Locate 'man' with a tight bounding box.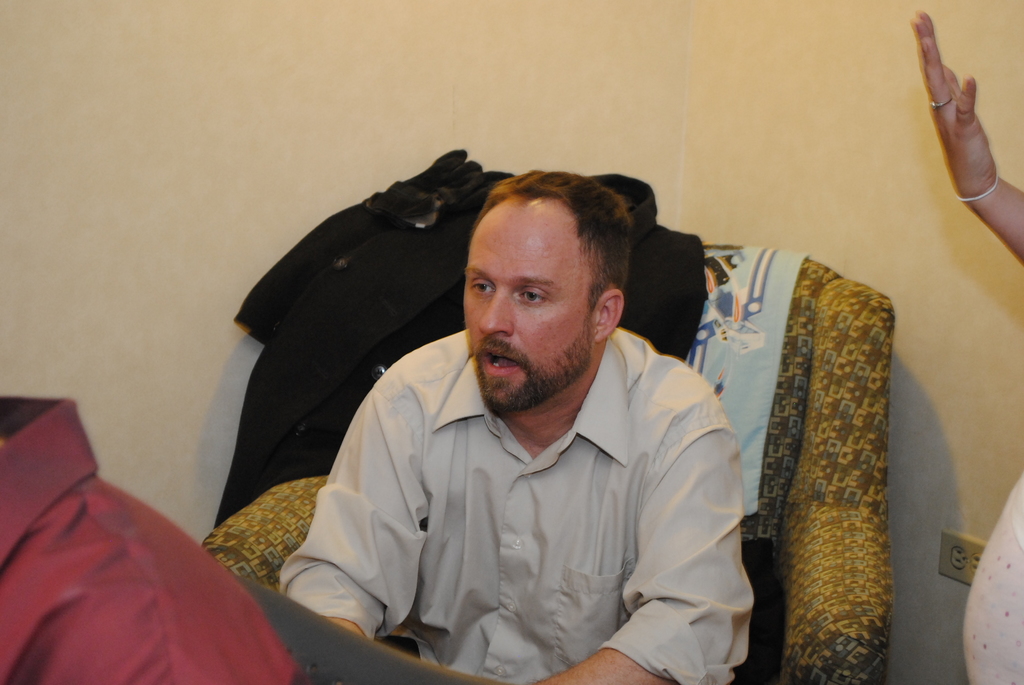
x1=0, y1=391, x2=291, y2=684.
